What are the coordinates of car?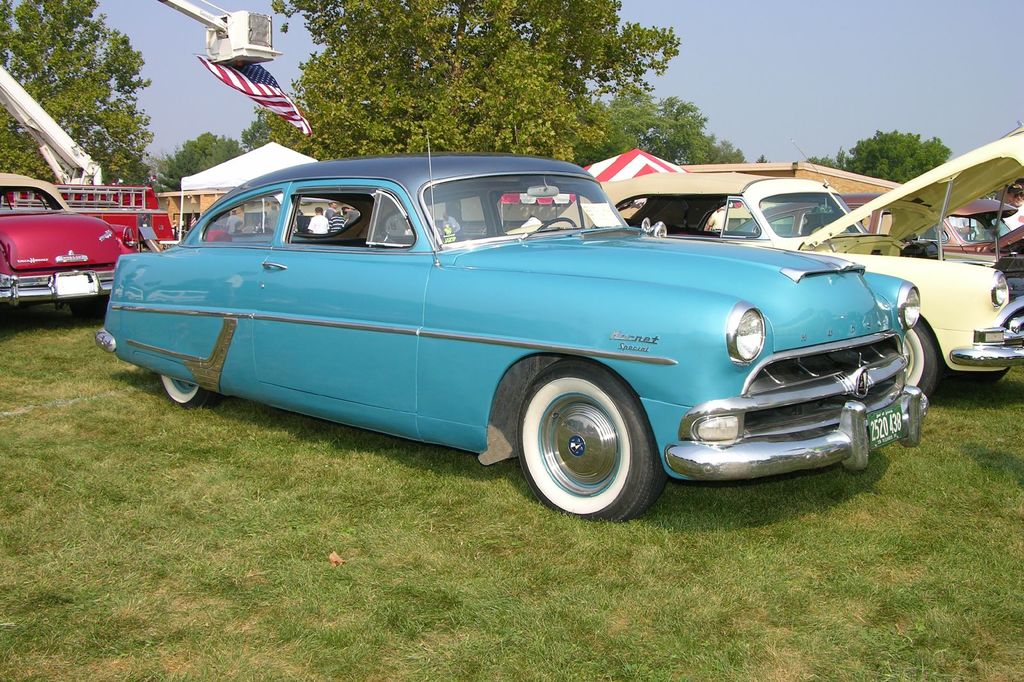
[left=92, top=164, right=964, bottom=527].
